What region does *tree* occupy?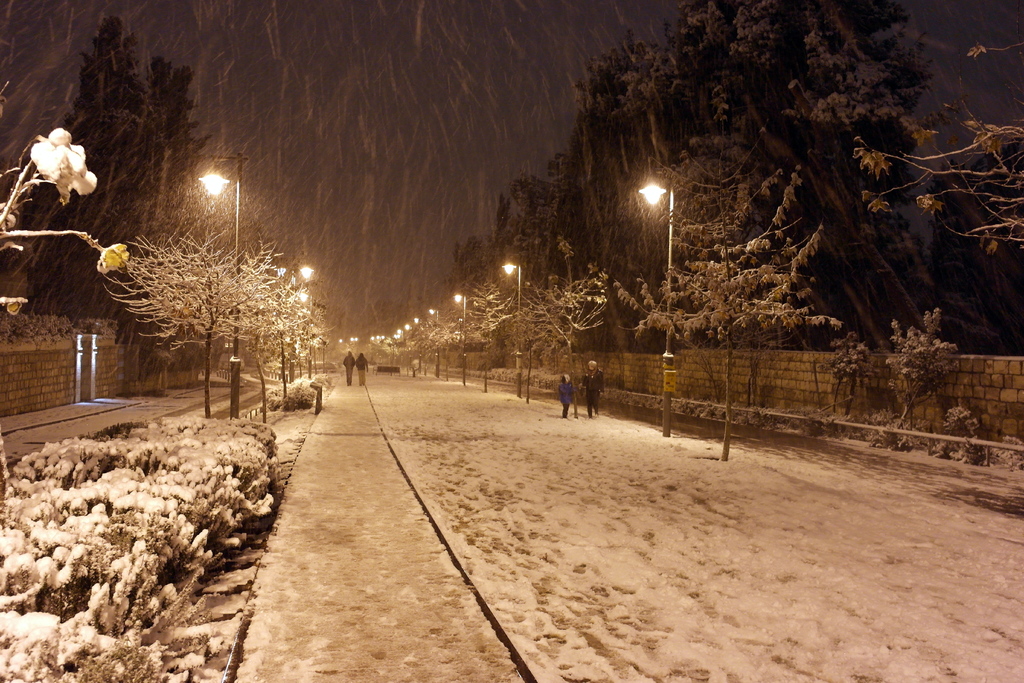
[x1=584, y1=0, x2=952, y2=336].
